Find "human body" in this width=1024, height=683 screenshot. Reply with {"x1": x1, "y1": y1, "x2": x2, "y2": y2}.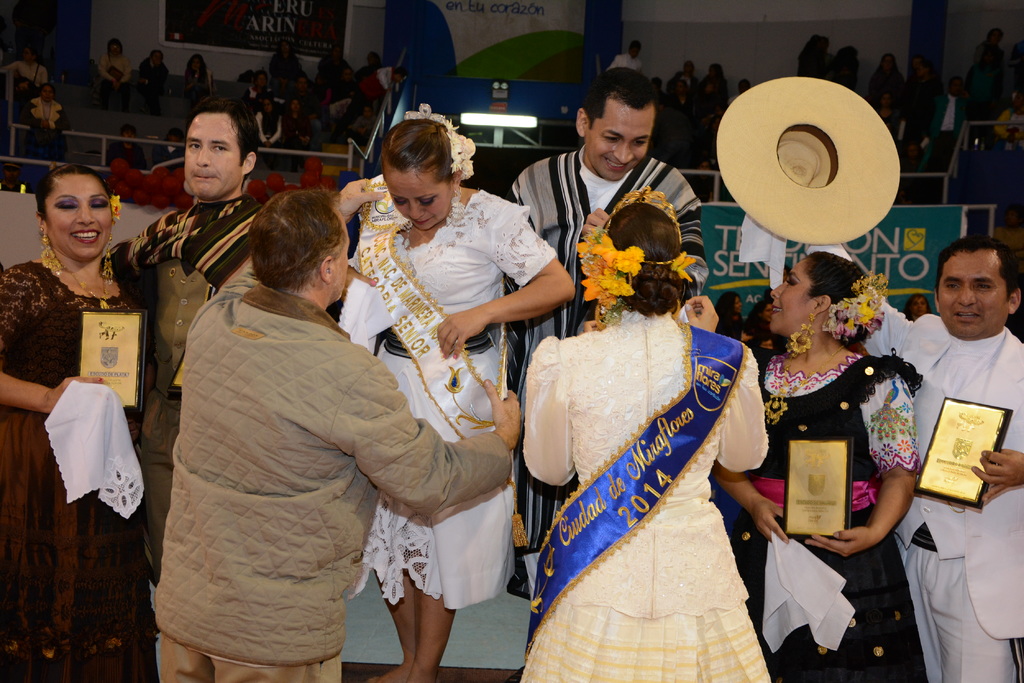
{"x1": 257, "y1": 95, "x2": 275, "y2": 149}.
